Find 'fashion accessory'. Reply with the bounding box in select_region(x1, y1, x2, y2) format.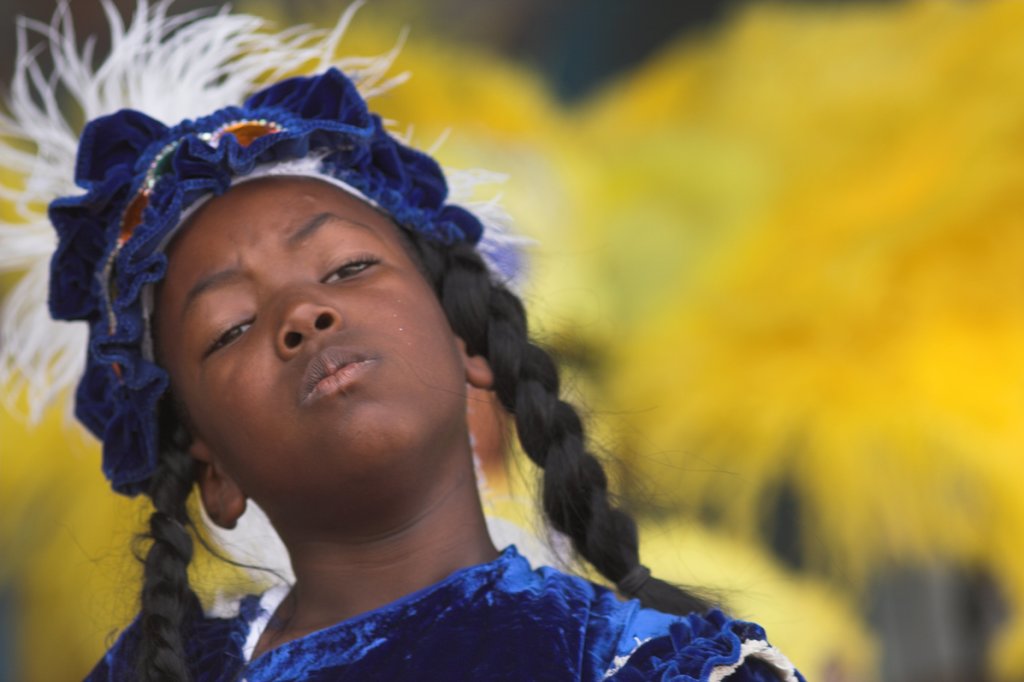
select_region(0, 0, 539, 506).
